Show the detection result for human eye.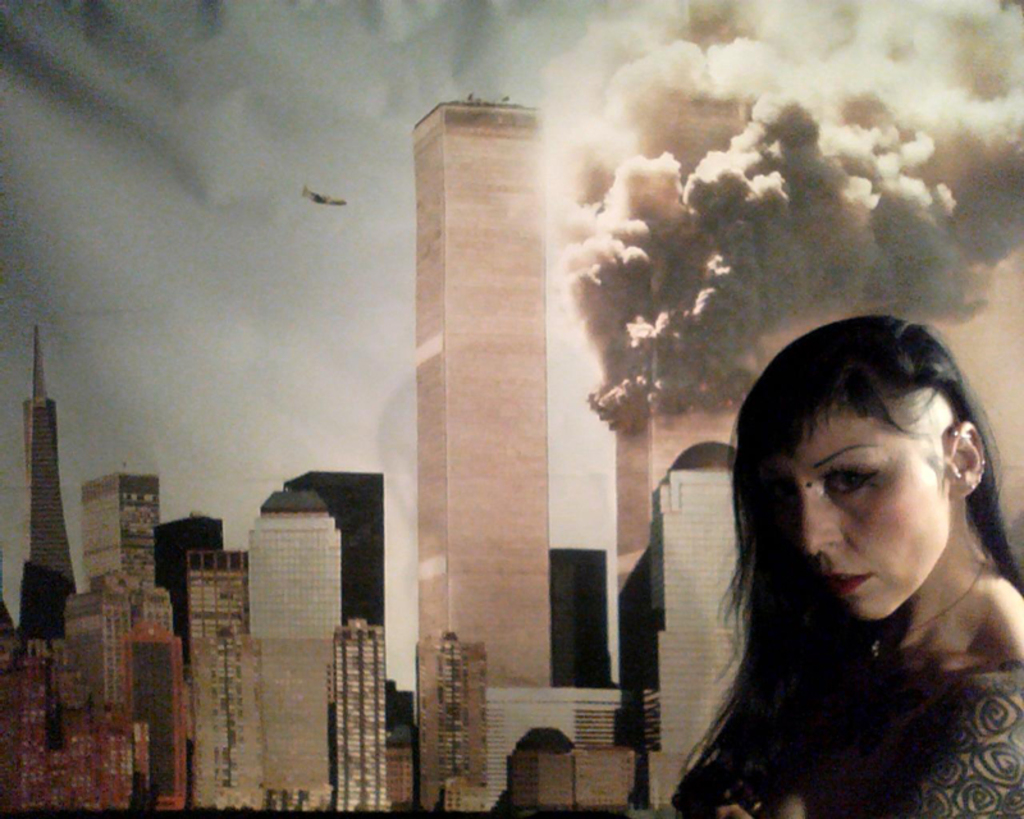
824,457,876,499.
